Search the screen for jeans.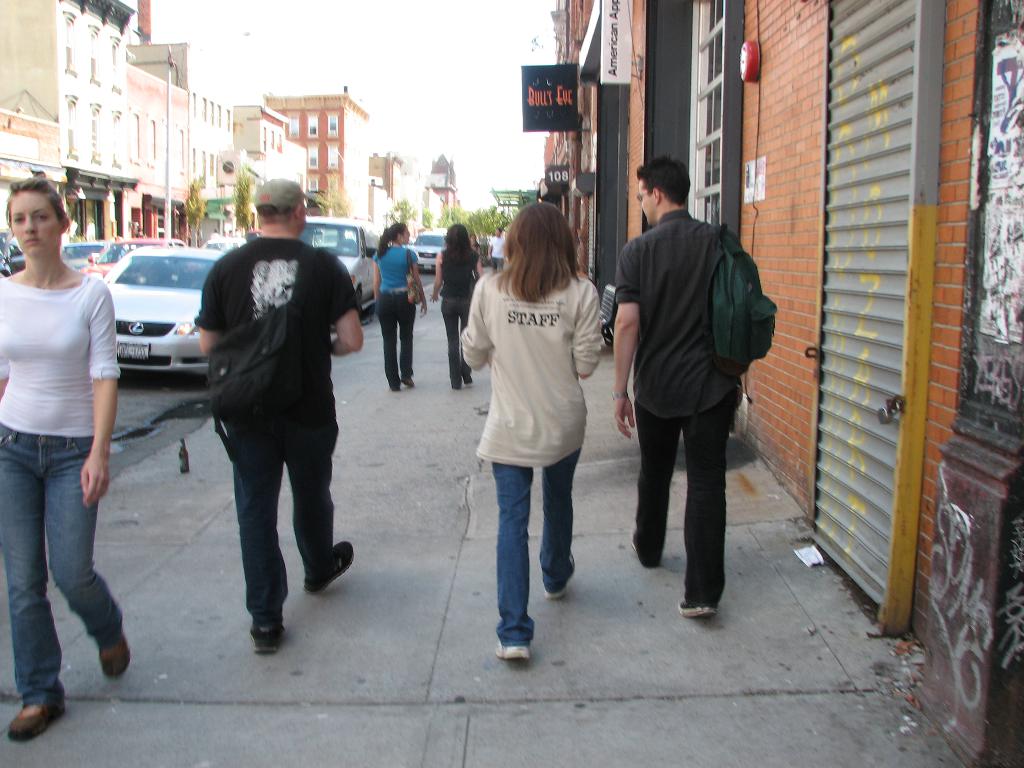
Found at bbox(491, 456, 570, 651).
